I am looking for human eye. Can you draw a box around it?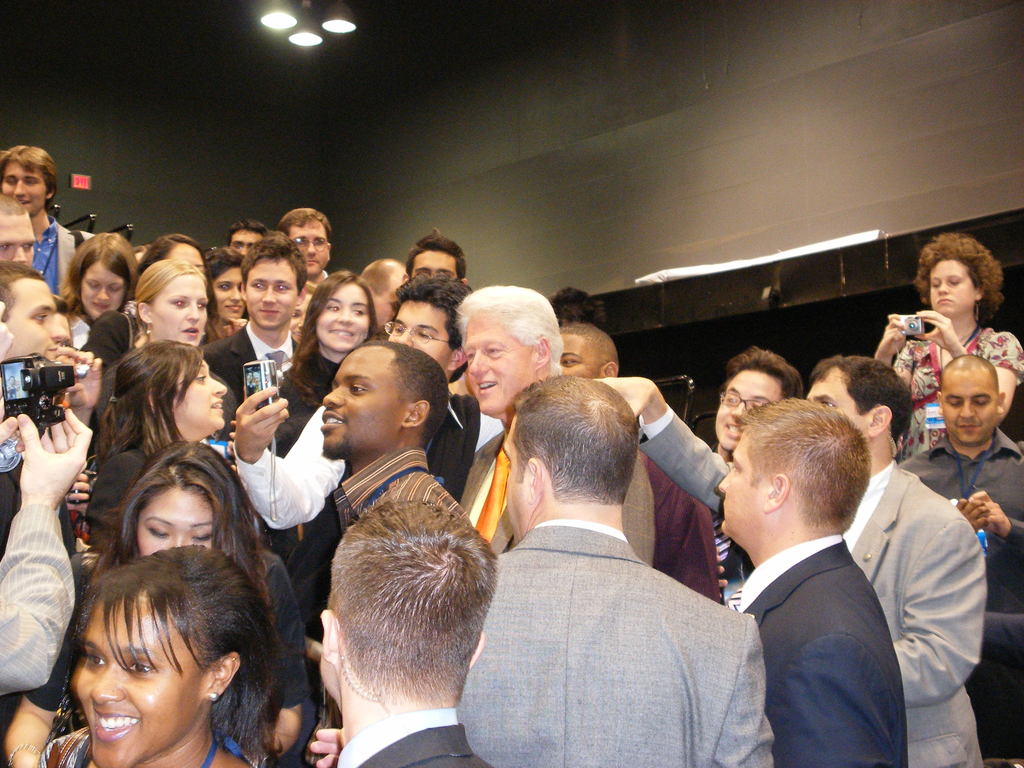
Sure, the bounding box is 4/177/17/185.
